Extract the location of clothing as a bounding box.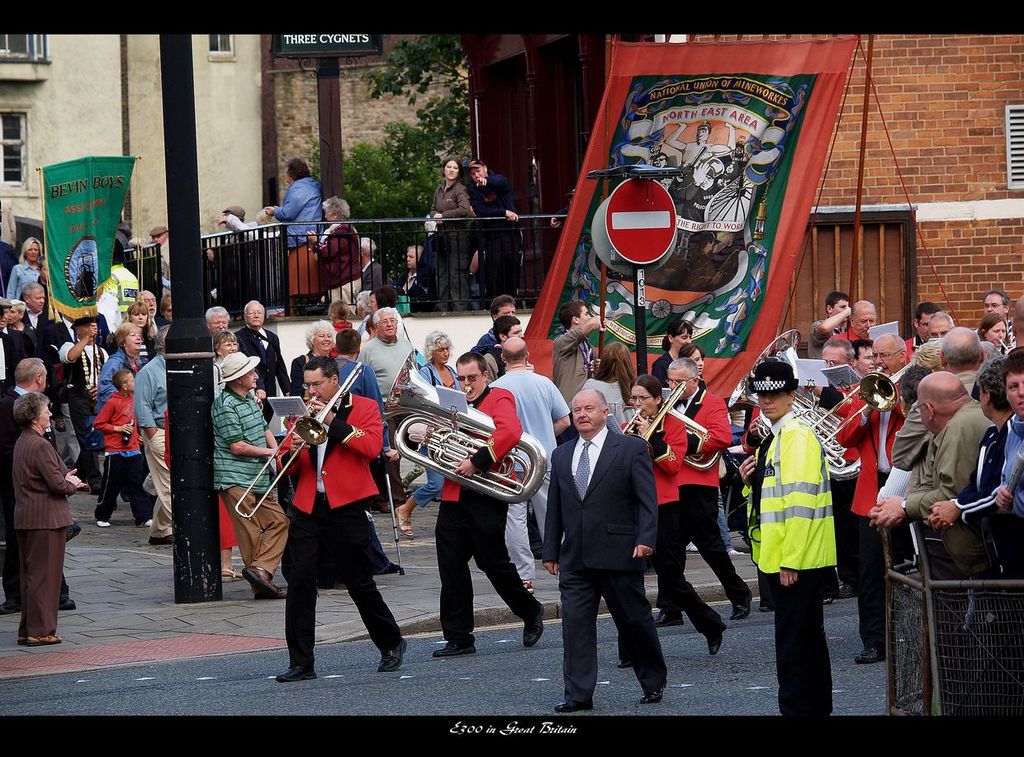
locate(235, 320, 296, 423).
